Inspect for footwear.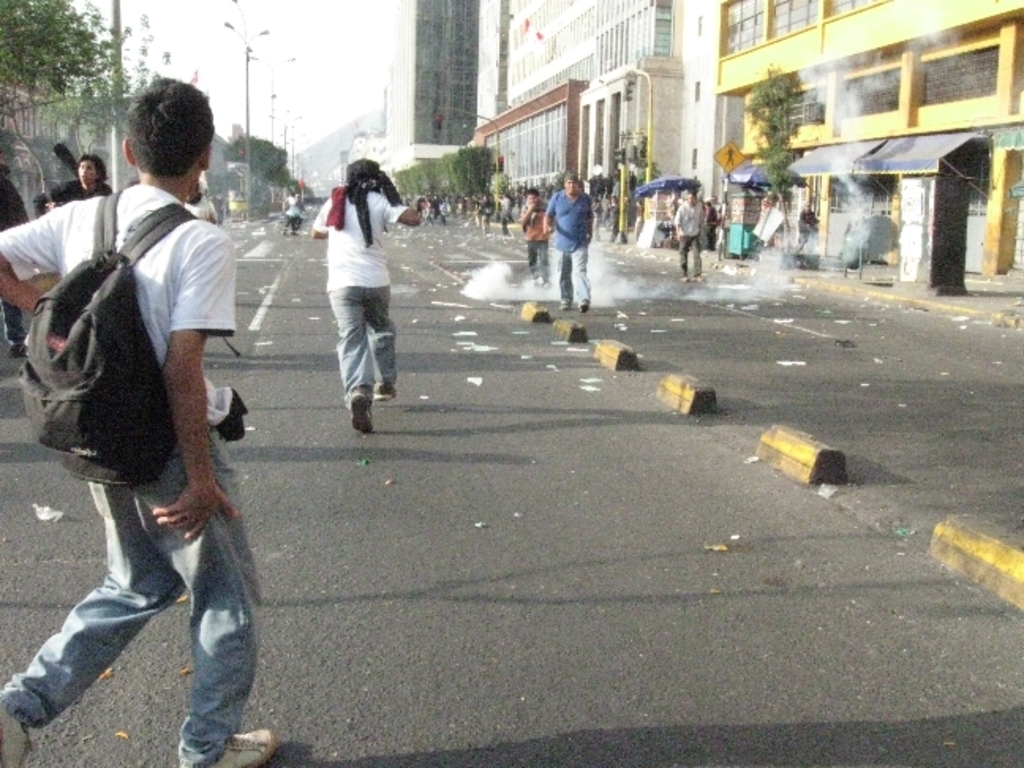
Inspection: BBox(694, 273, 702, 278).
